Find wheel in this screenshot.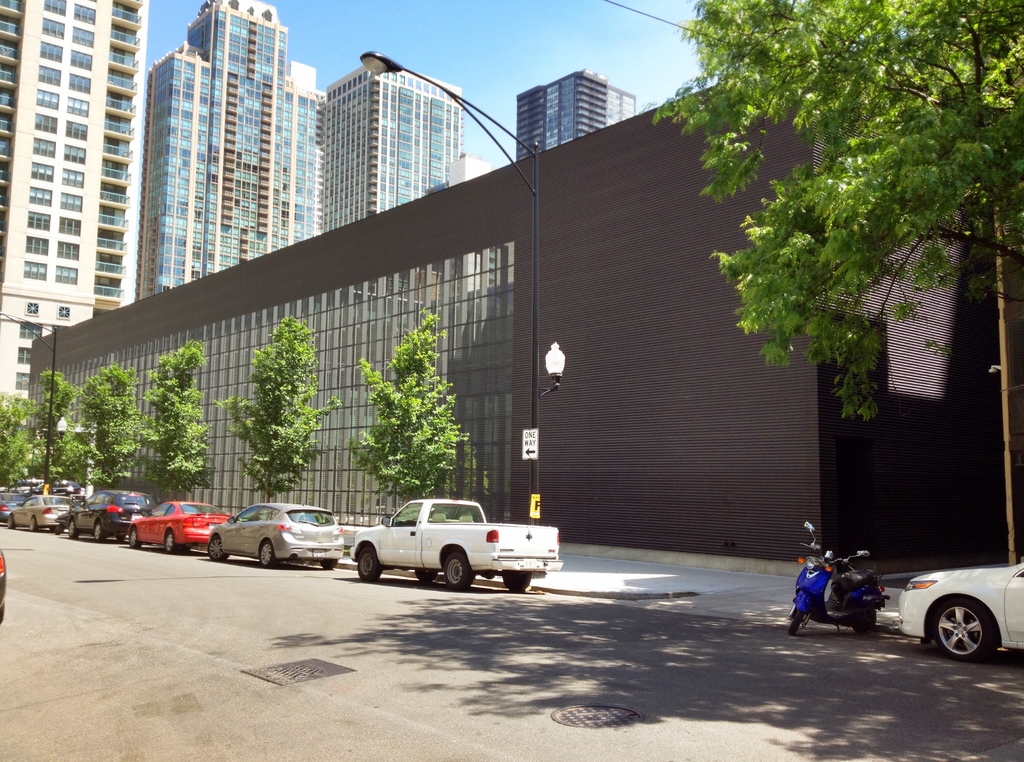
The bounding box for wheel is detection(5, 515, 15, 528).
